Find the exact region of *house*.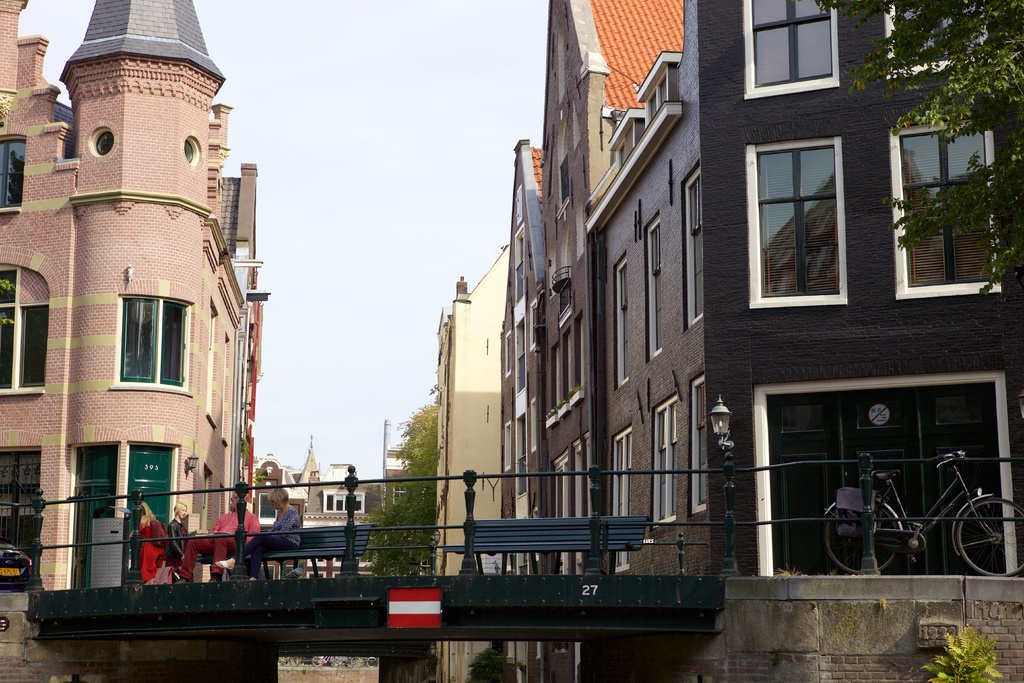
Exact region: 420,245,513,682.
